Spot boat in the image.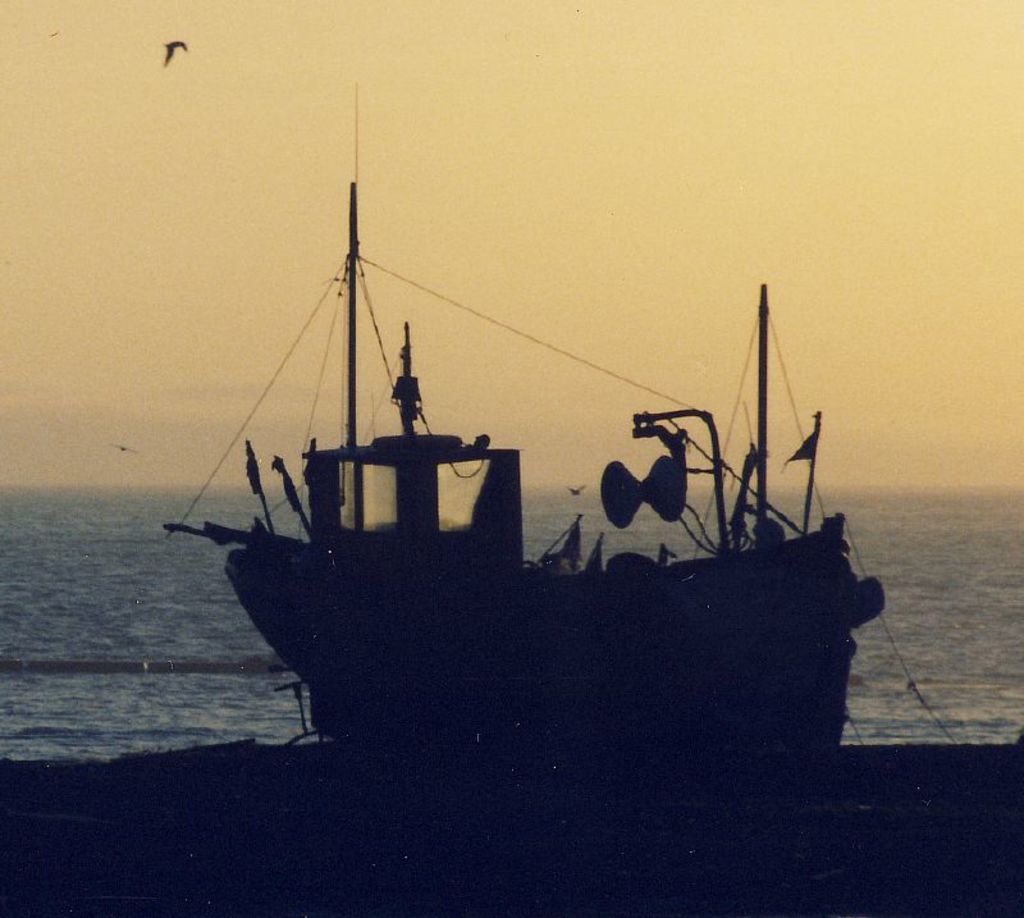
boat found at [left=156, top=159, right=883, bottom=778].
